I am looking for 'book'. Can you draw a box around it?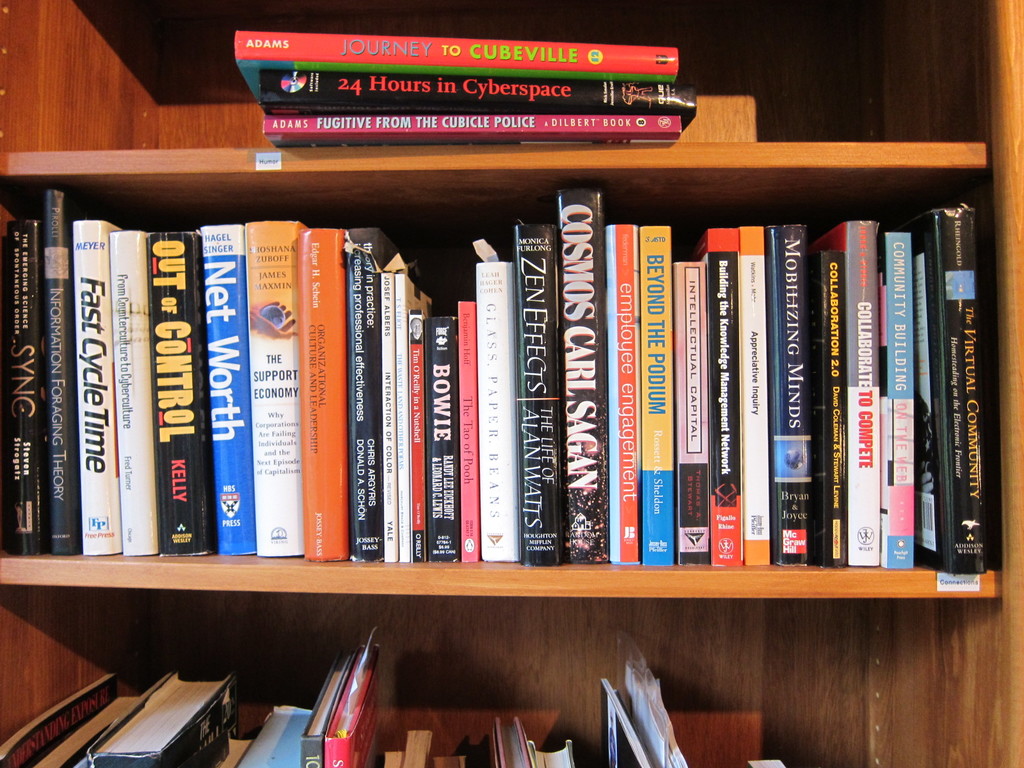
Sure, the bounding box is (left=260, top=108, right=681, bottom=141).
